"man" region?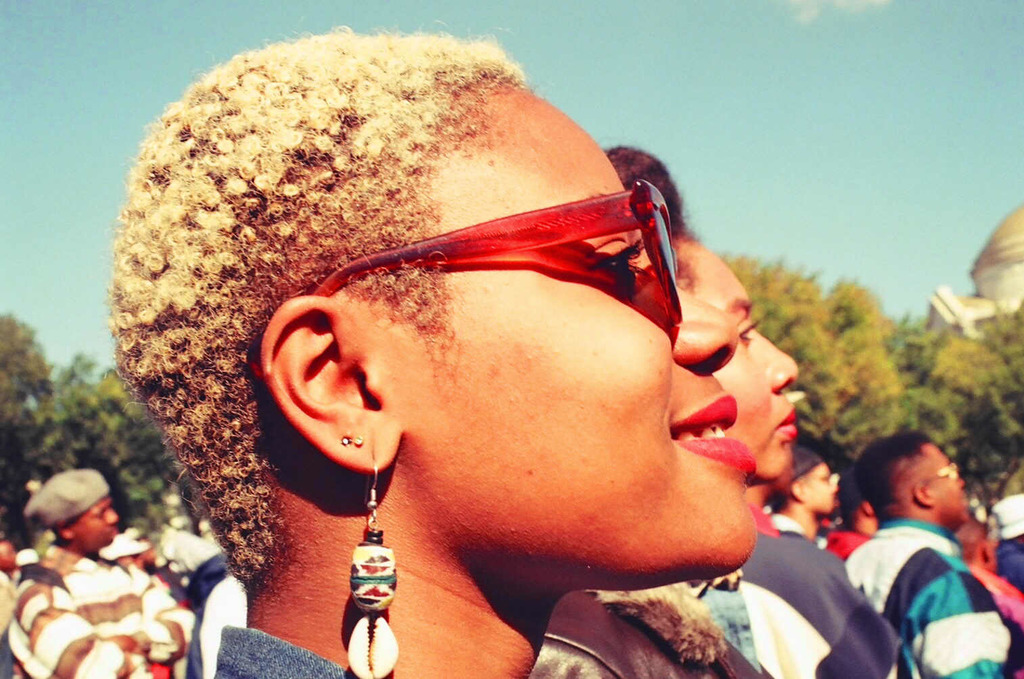
BBox(831, 445, 1023, 672)
